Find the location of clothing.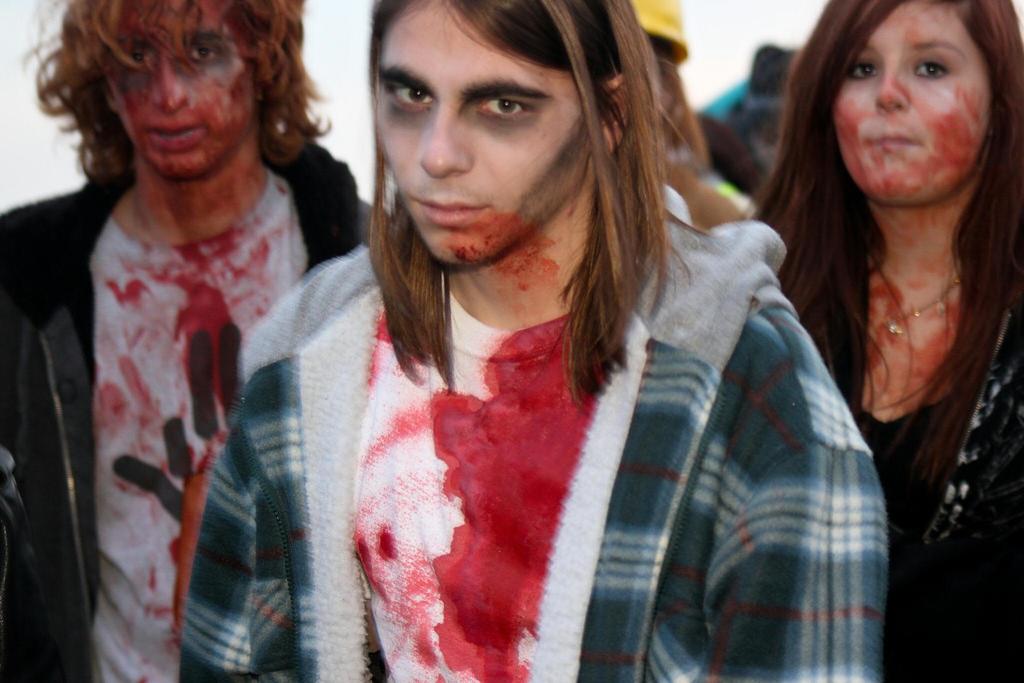
Location: 681/100/764/197.
